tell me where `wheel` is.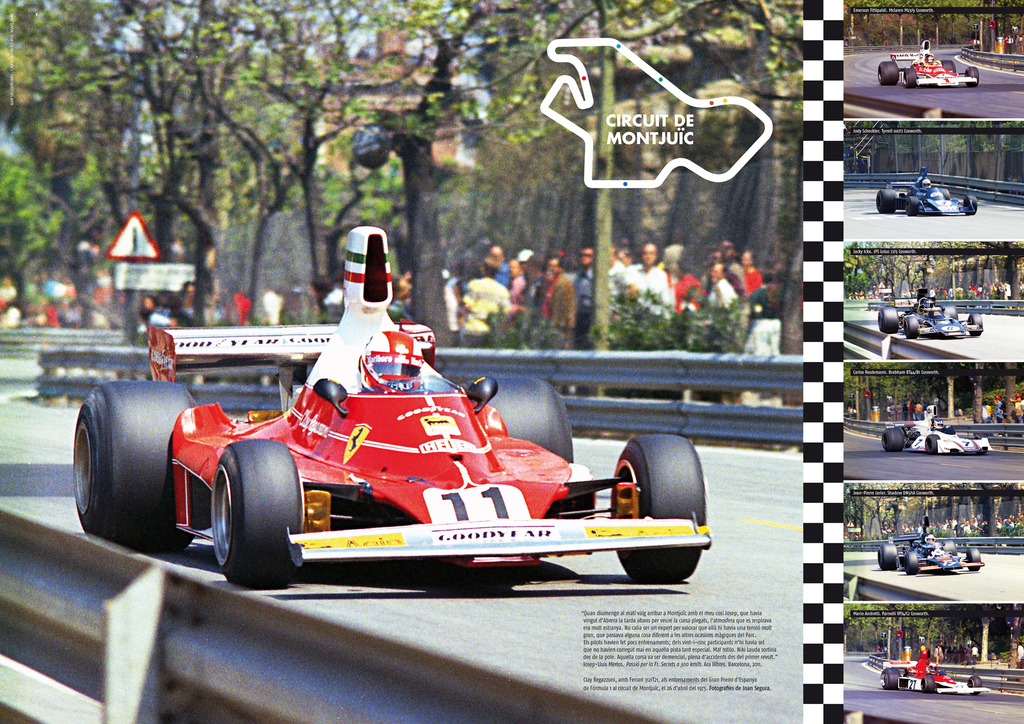
`wheel` is at left=964, top=68, right=980, bottom=86.
